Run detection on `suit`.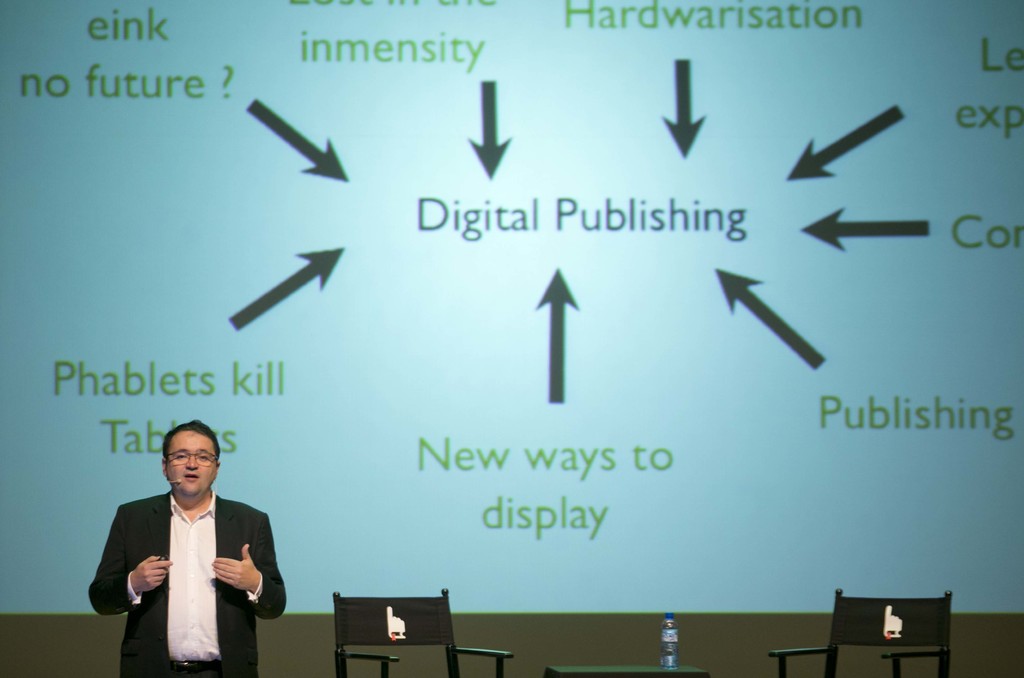
Result: (x1=99, y1=482, x2=266, y2=672).
